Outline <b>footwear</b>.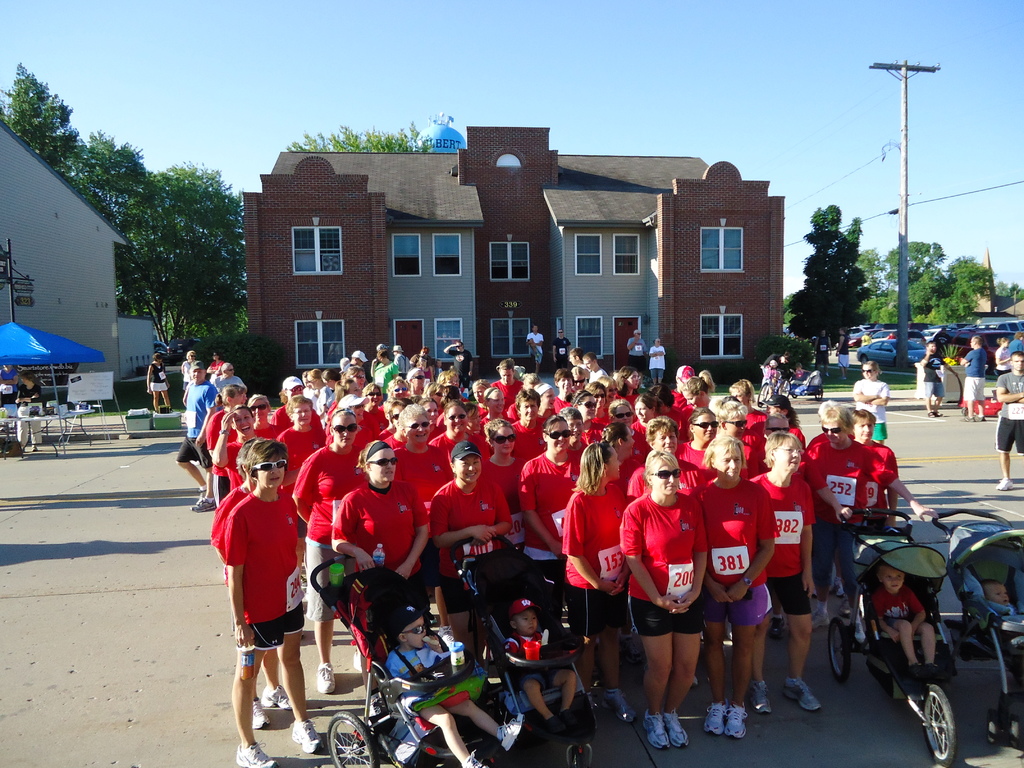
Outline: {"x1": 602, "y1": 687, "x2": 635, "y2": 726}.
